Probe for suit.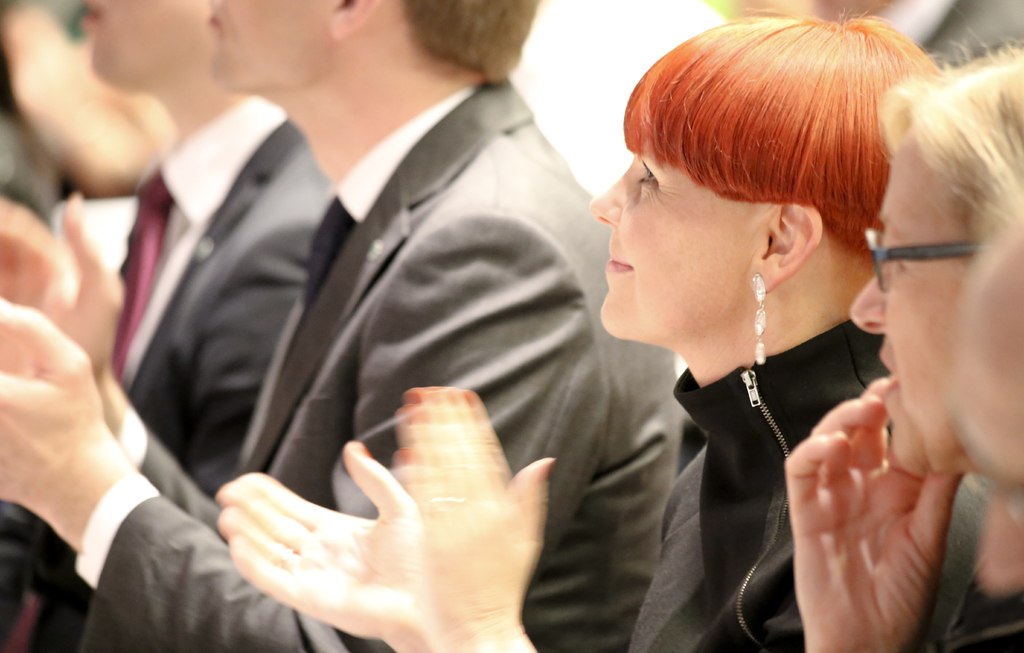
Probe result: pyautogui.locateOnScreen(104, 88, 342, 505).
